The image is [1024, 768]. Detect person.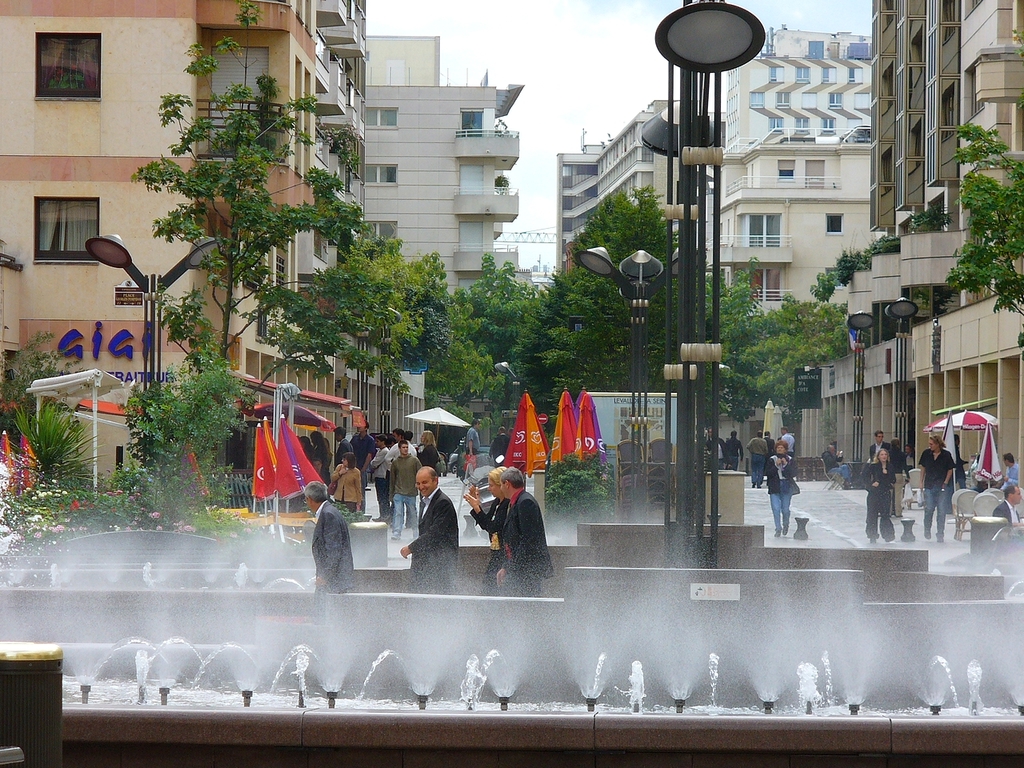
Detection: {"left": 916, "top": 435, "right": 956, "bottom": 543}.
